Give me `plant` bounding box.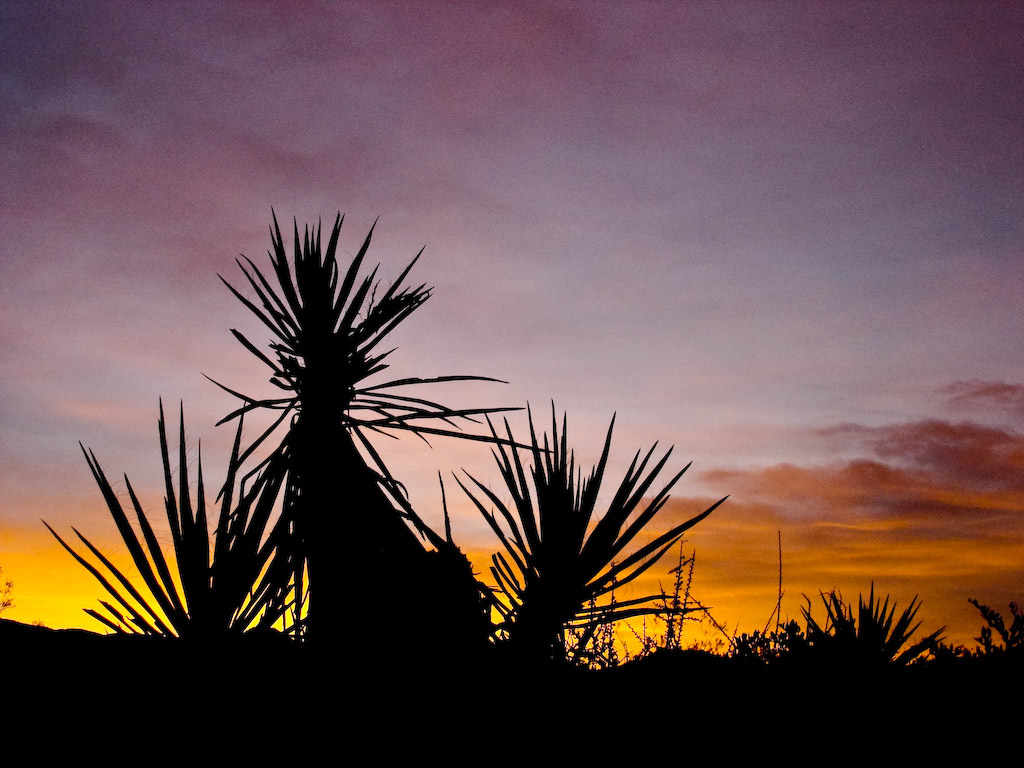
region(790, 579, 950, 677).
